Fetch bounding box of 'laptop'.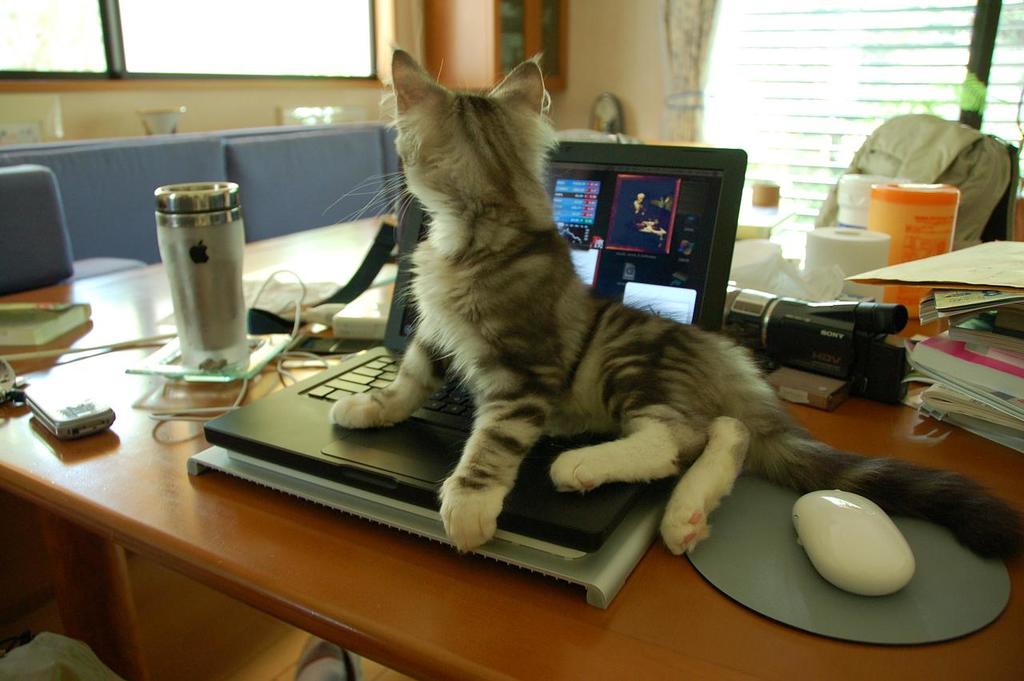
Bbox: x1=206, y1=135, x2=746, y2=544.
